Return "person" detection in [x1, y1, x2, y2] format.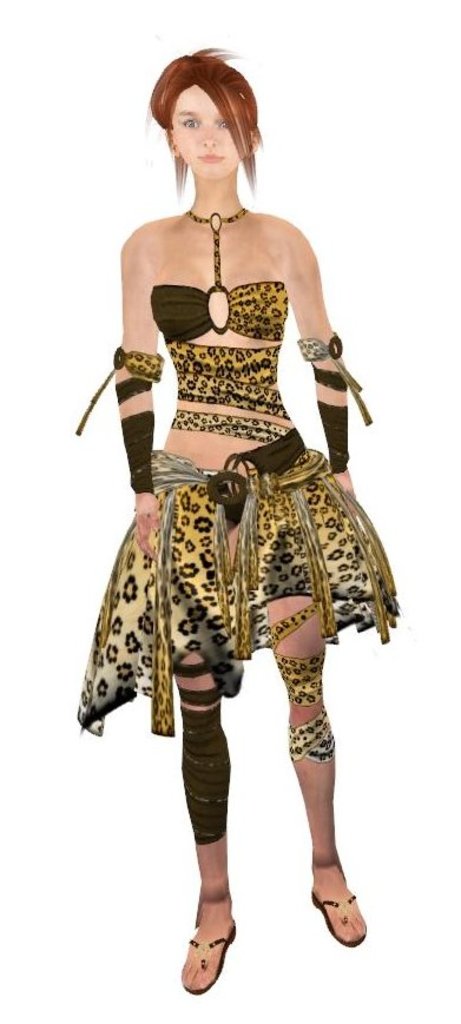
[62, 49, 400, 1018].
